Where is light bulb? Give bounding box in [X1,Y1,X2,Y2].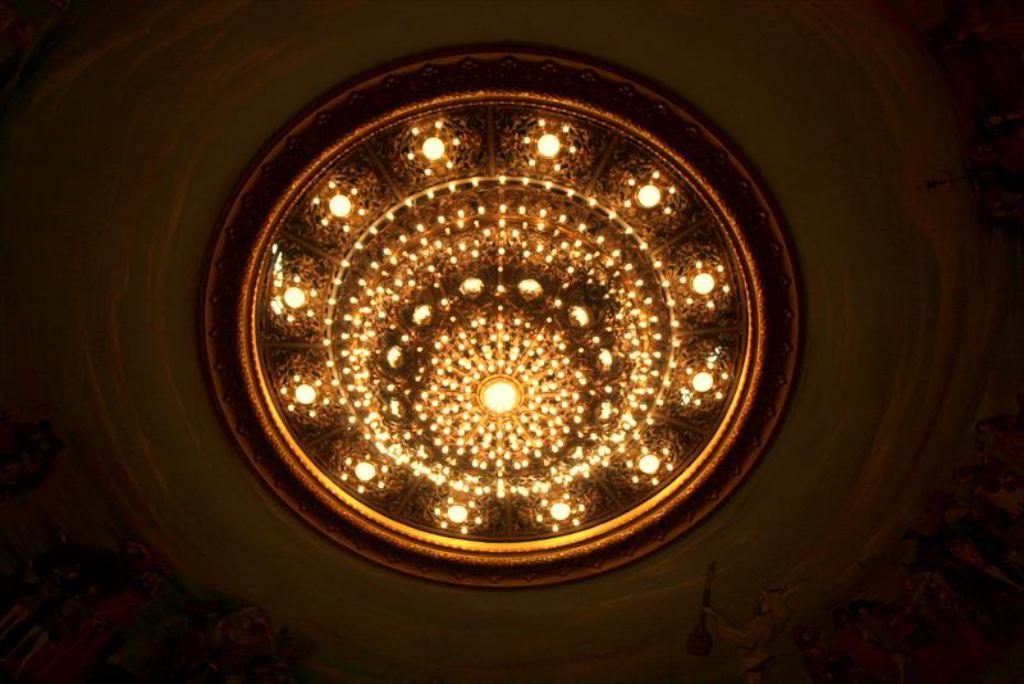
[193,32,760,634].
